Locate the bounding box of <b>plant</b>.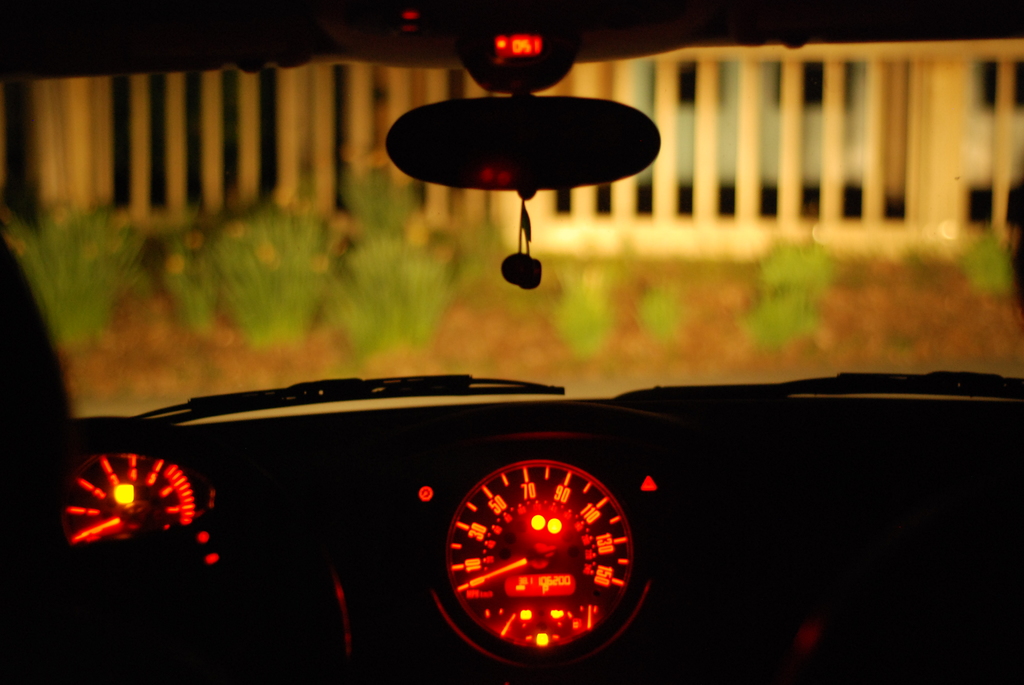
Bounding box: pyautogui.locateOnScreen(741, 244, 800, 336).
